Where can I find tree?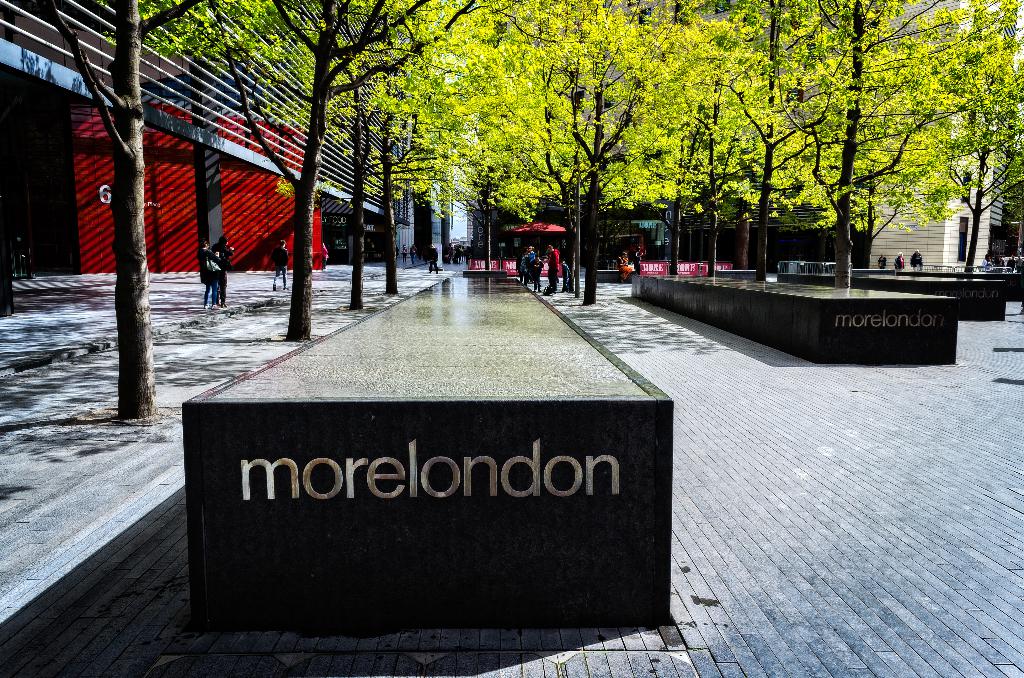
You can find it at <region>478, 0, 1023, 335</region>.
